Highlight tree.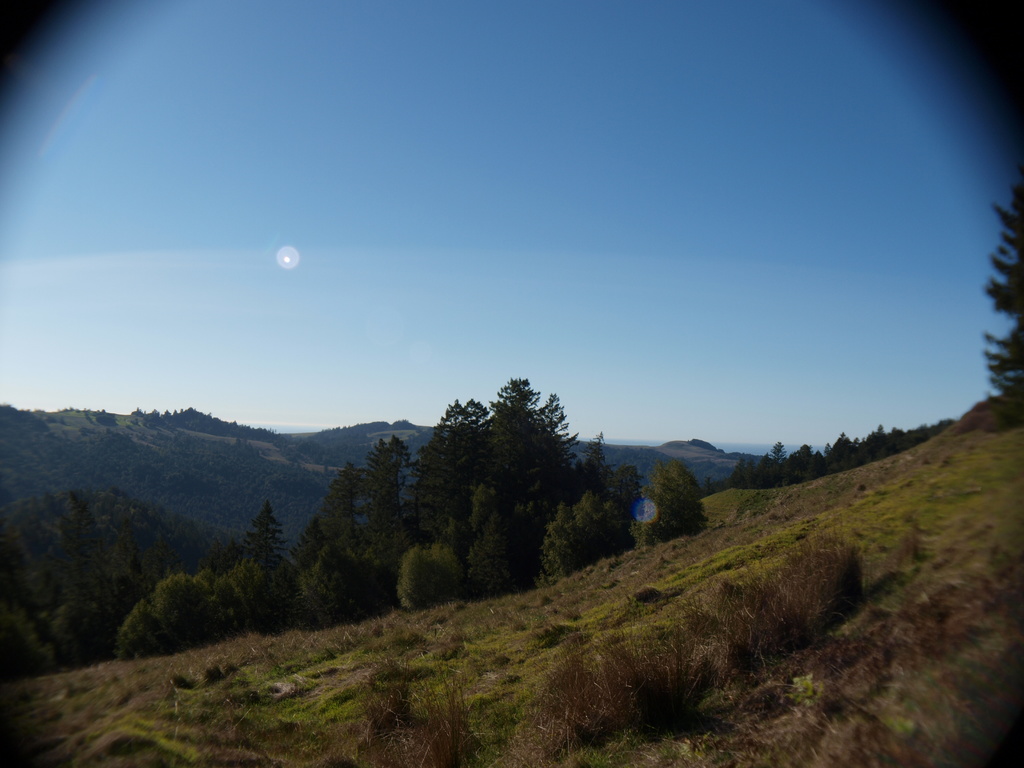
Highlighted region: locate(0, 487, 221, 671).
